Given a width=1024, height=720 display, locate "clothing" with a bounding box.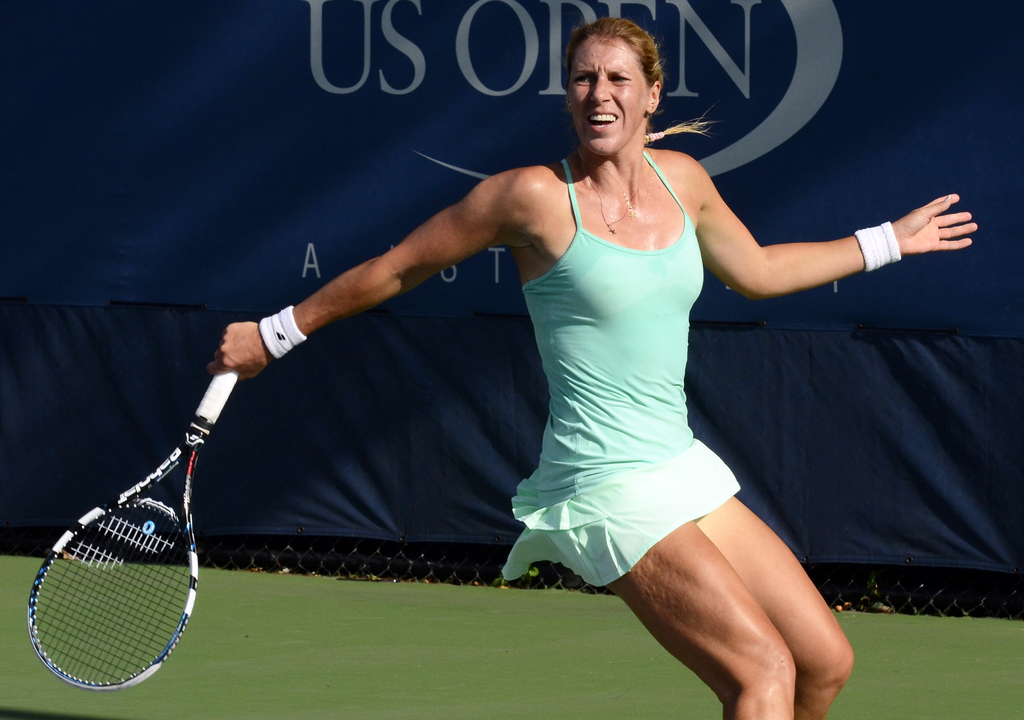
Located: [497, 154, 743, 589].
